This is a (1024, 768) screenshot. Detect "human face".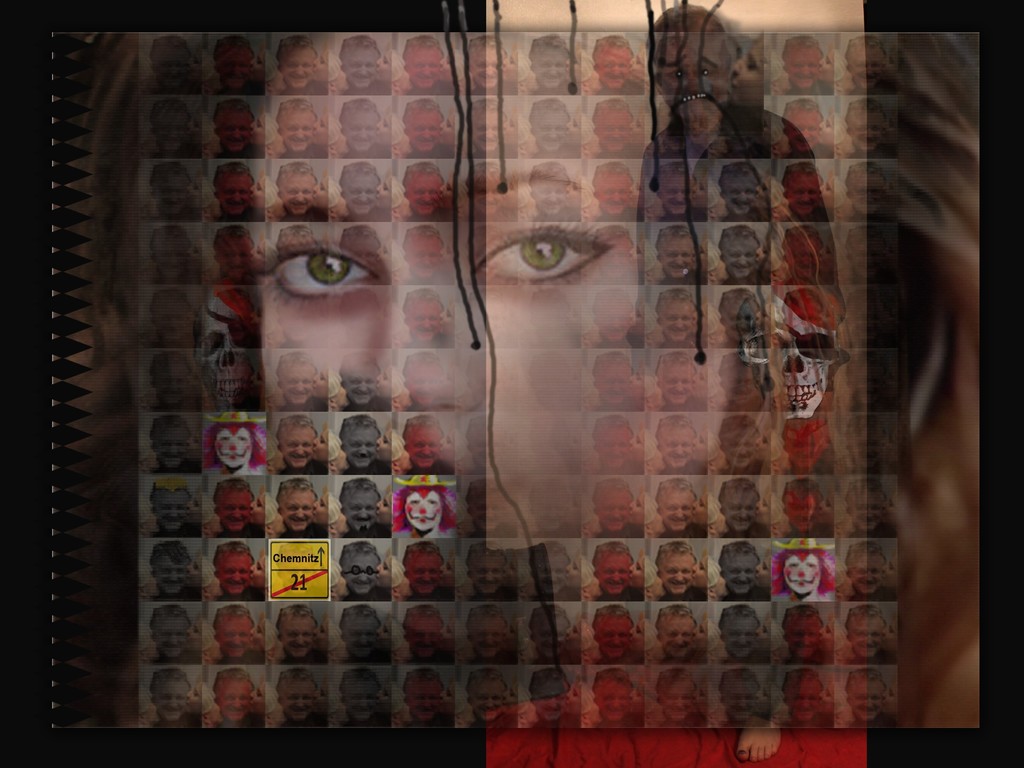
detection(282, 426, 317, 467).
